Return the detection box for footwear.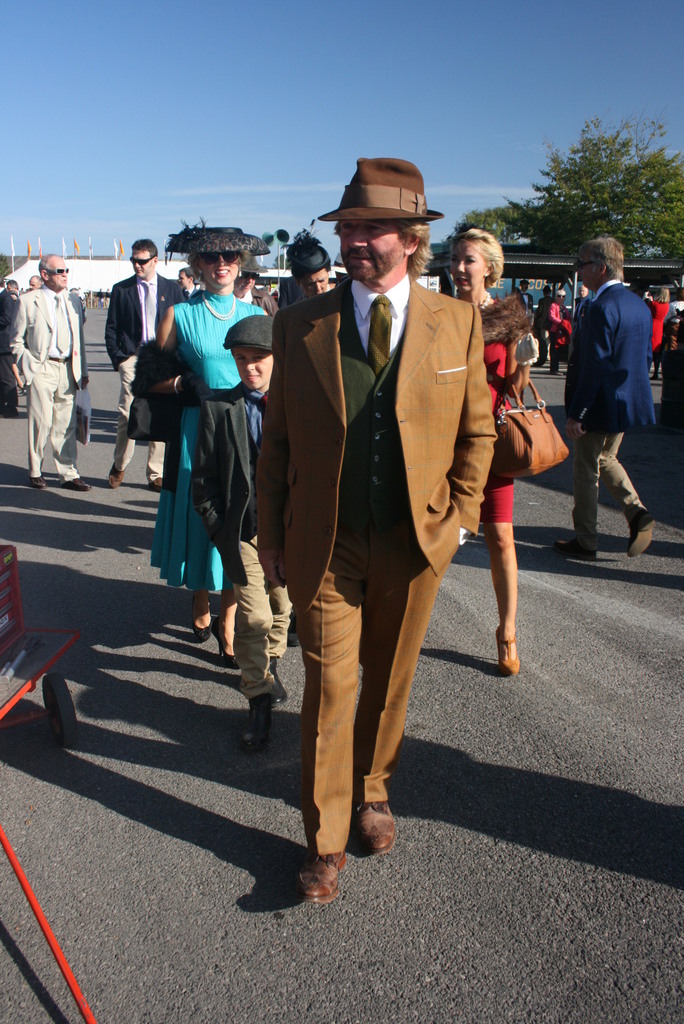
295, 852, 349, 910.
